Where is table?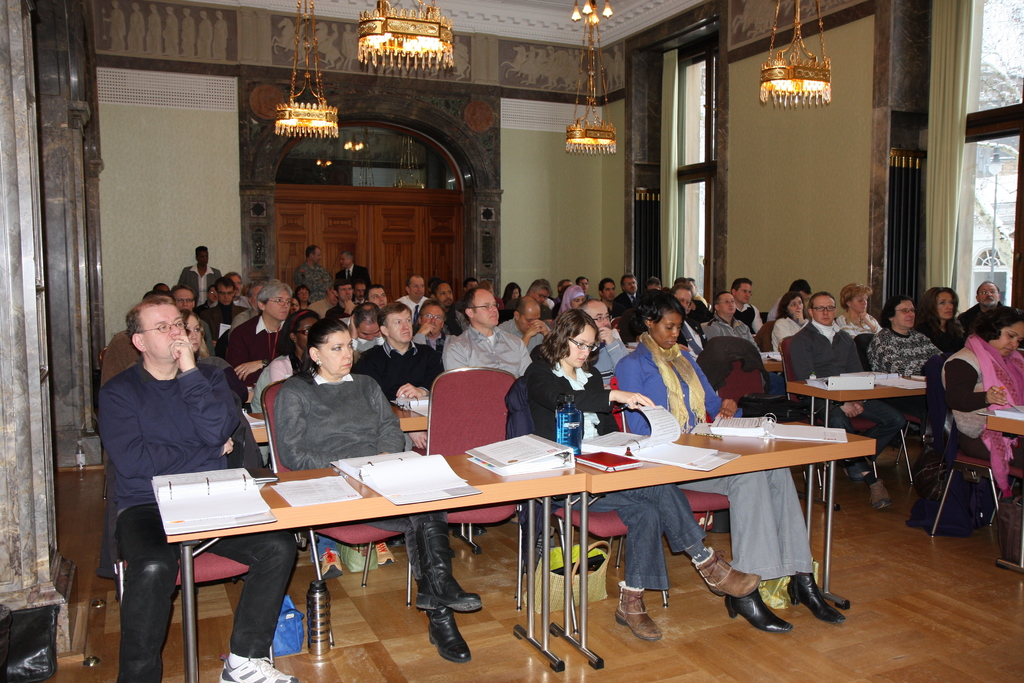
detection(150, 442, 851, 644).
